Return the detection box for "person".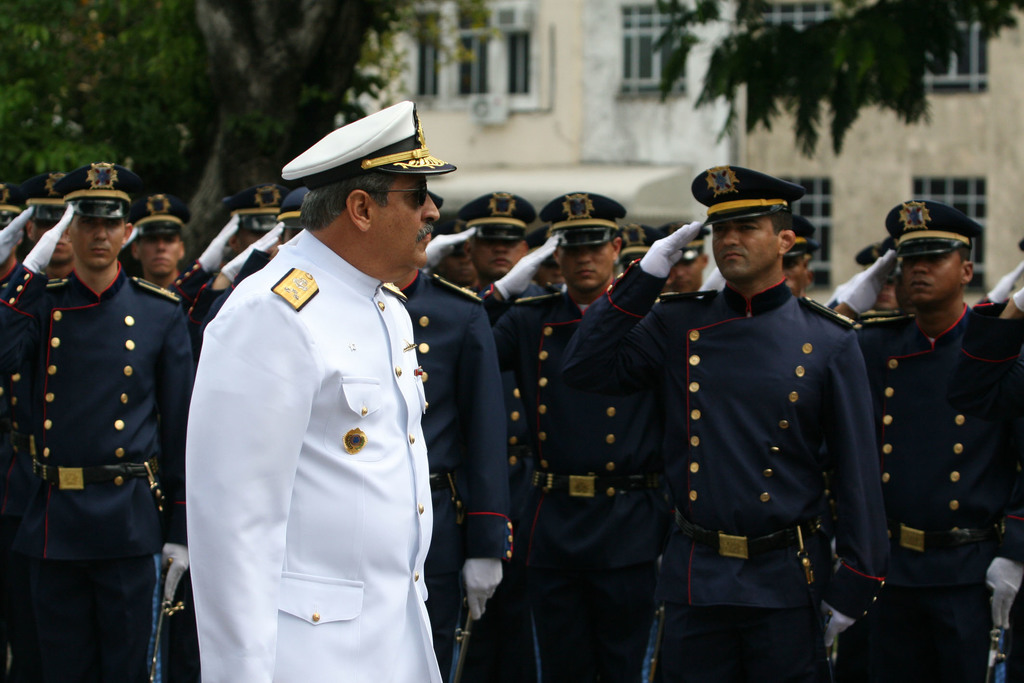
(x1=852, y1=198, x2=1023, y2=682).
